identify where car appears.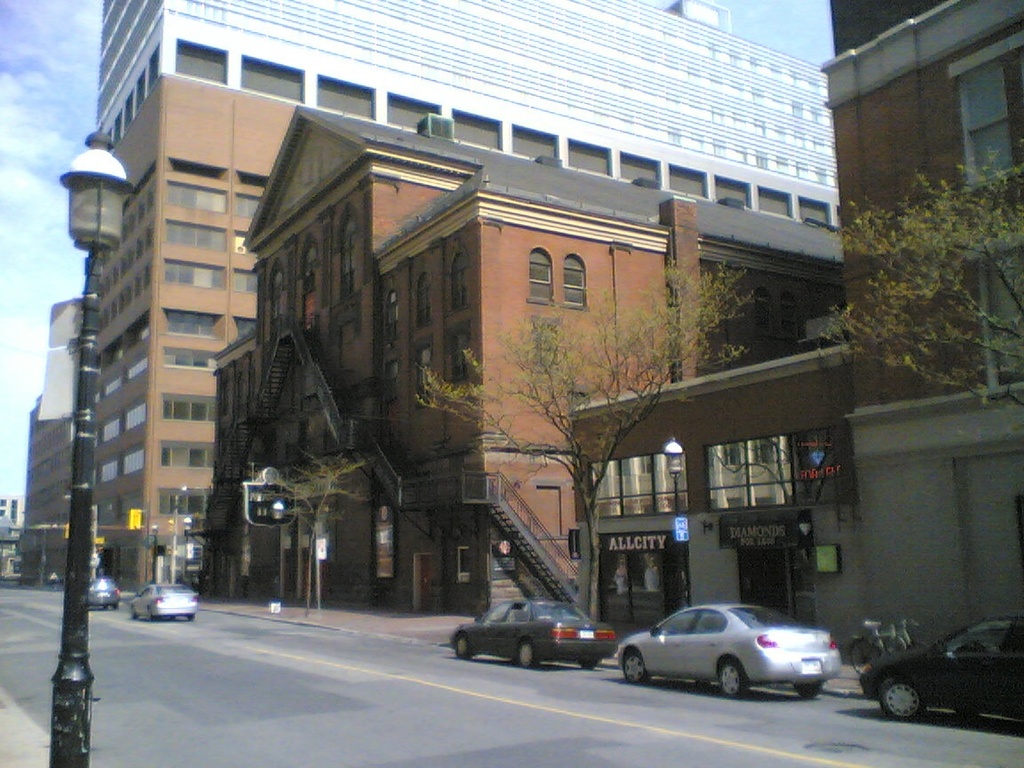
Appears at 82,572,117,607.
